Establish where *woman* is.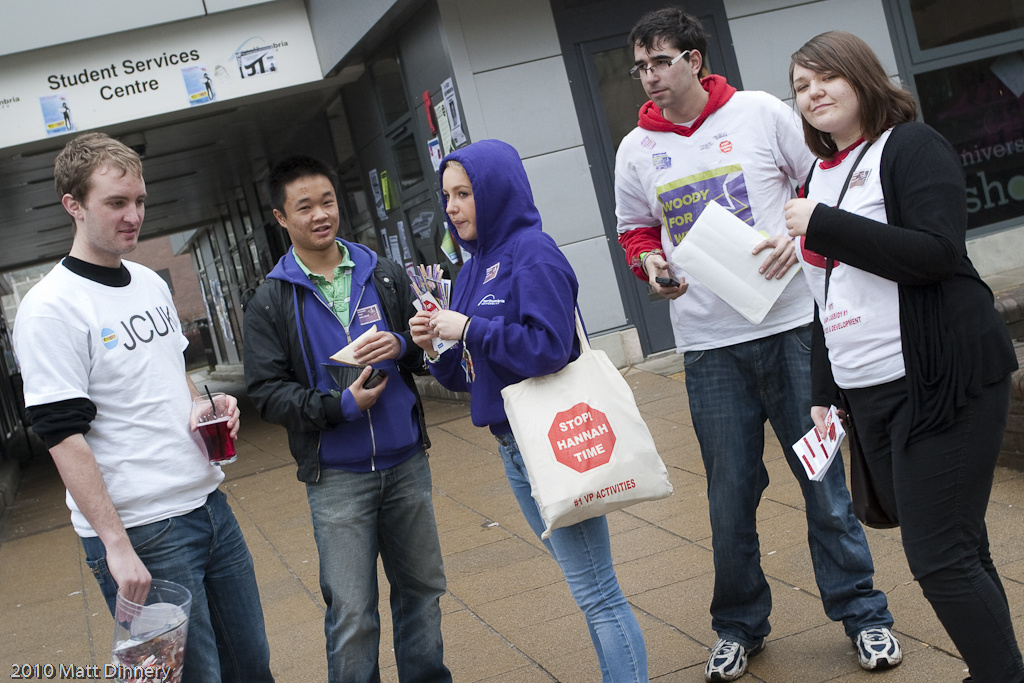
Established at detection(777, 20, 995, 680).
